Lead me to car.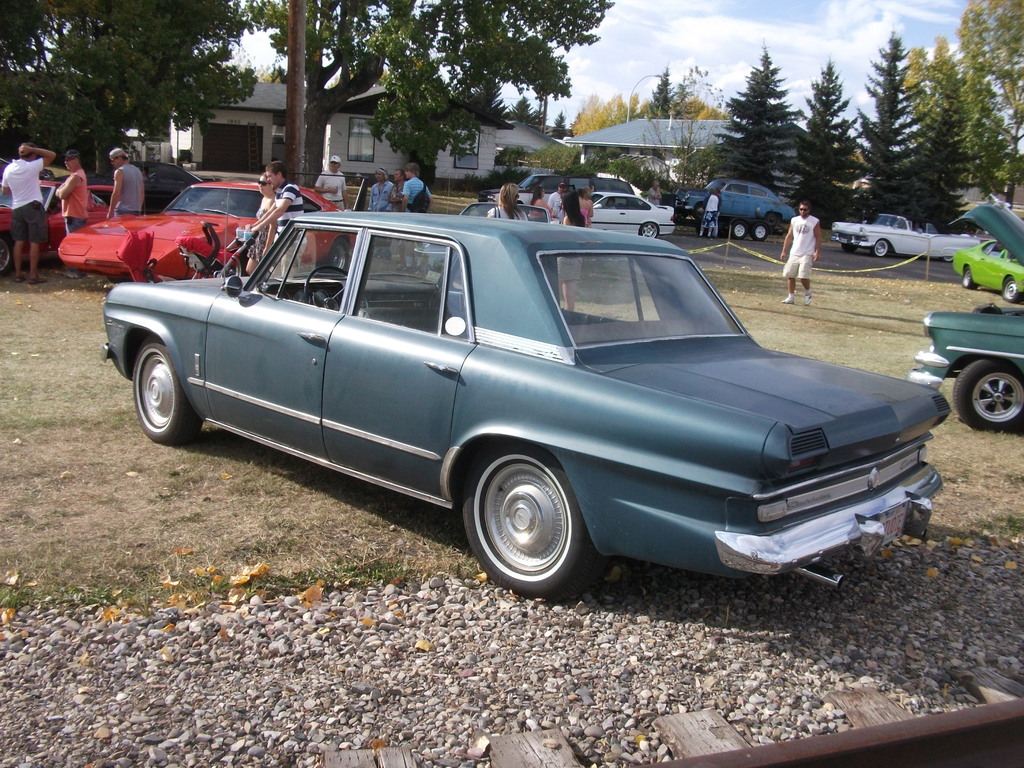
Lead to [907,198,1023,431].
